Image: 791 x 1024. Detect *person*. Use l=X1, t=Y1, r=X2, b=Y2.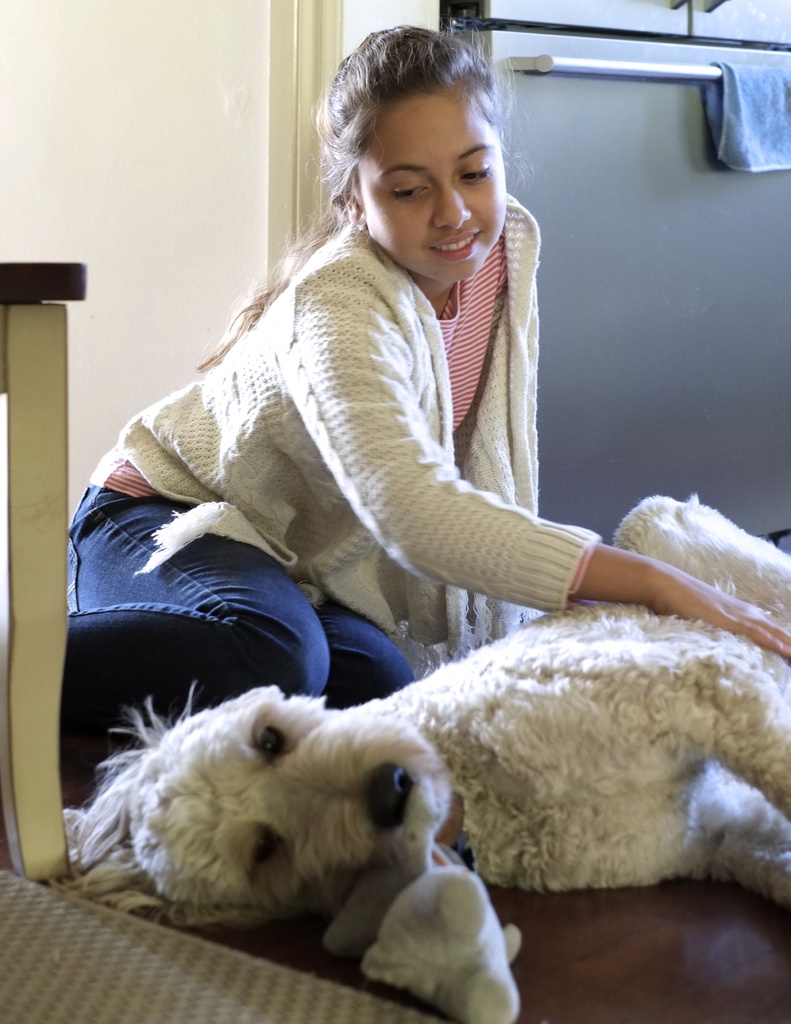
l=54, t=20, r=790, b=696.
